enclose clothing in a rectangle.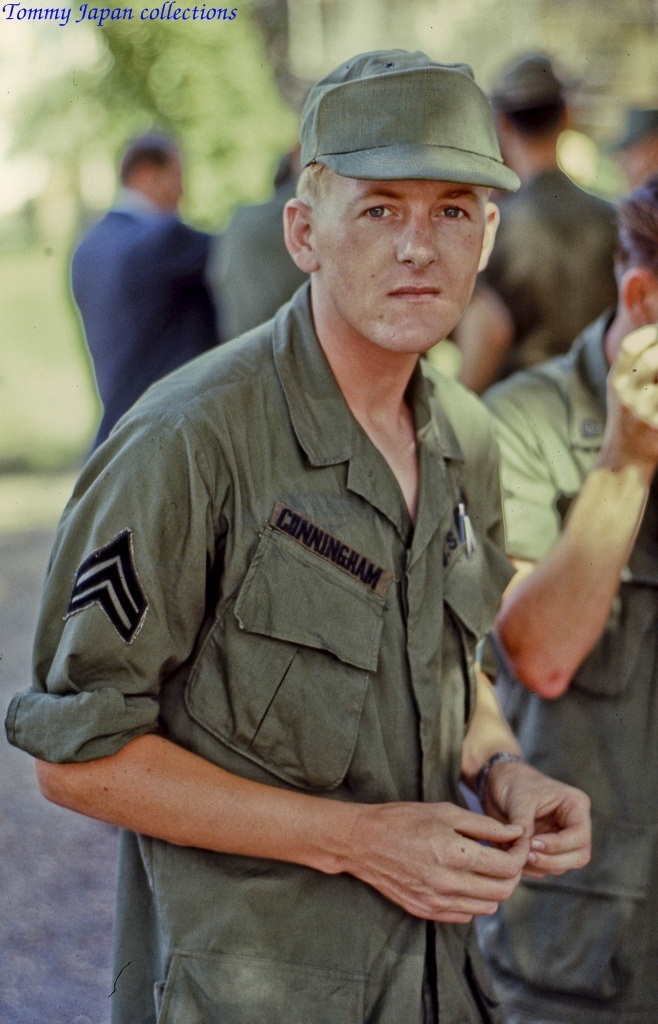
x1=69, y1=195, x2=214, y2=456.
